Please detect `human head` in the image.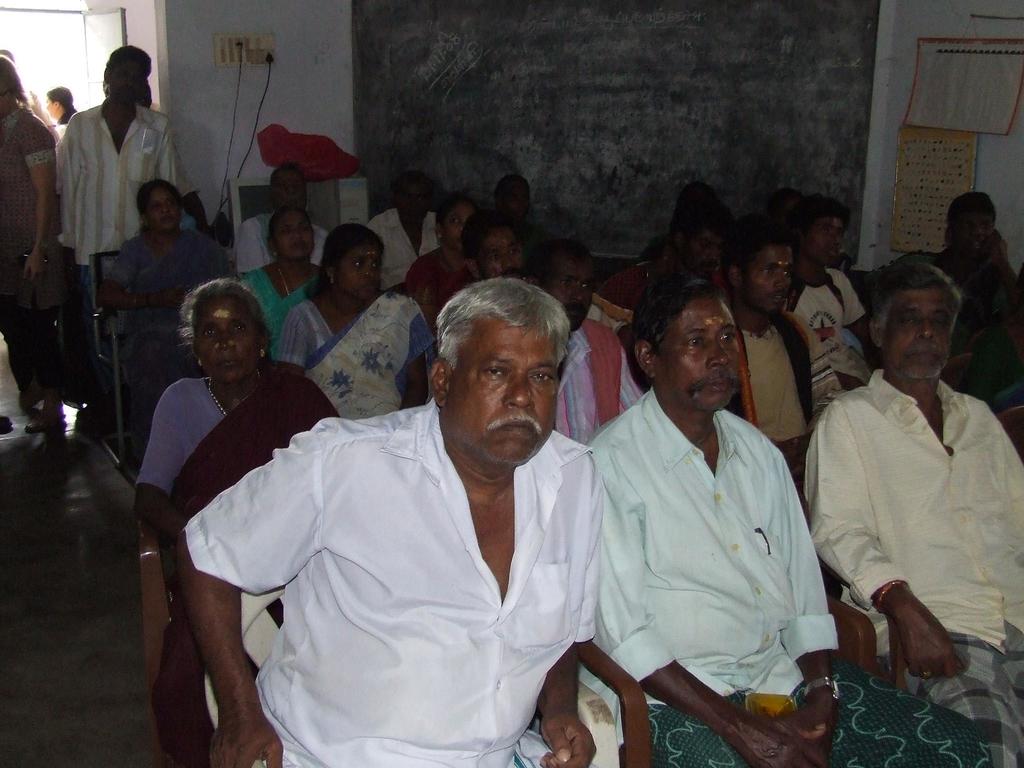
435,198,477,254.
